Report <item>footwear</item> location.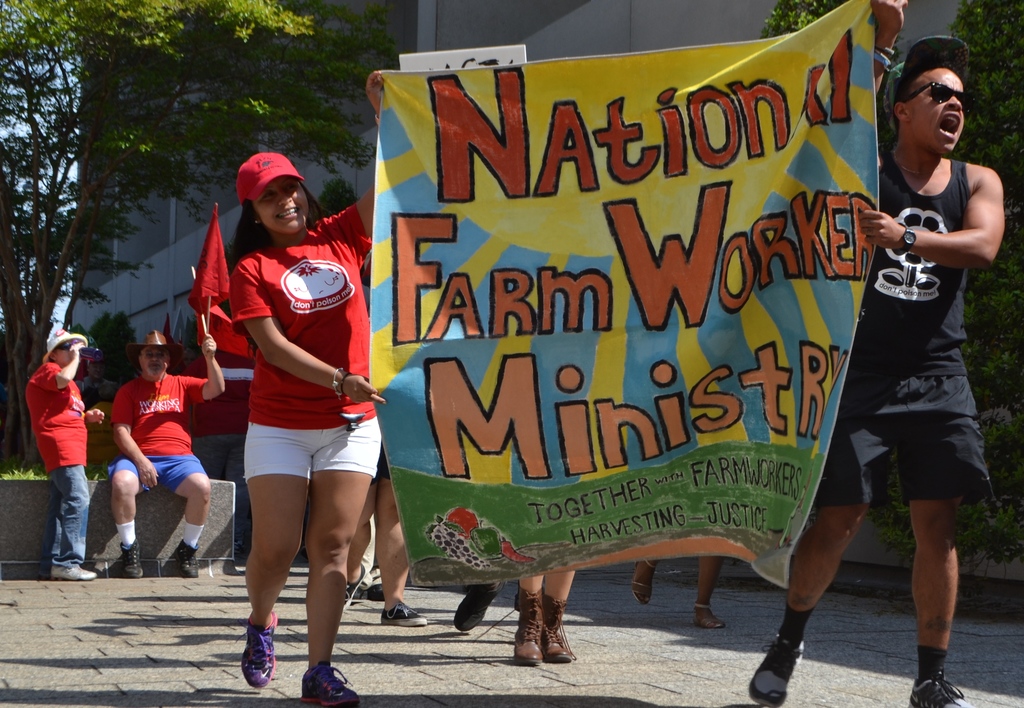
Report: l=174, t=544, r=200, b=580.
